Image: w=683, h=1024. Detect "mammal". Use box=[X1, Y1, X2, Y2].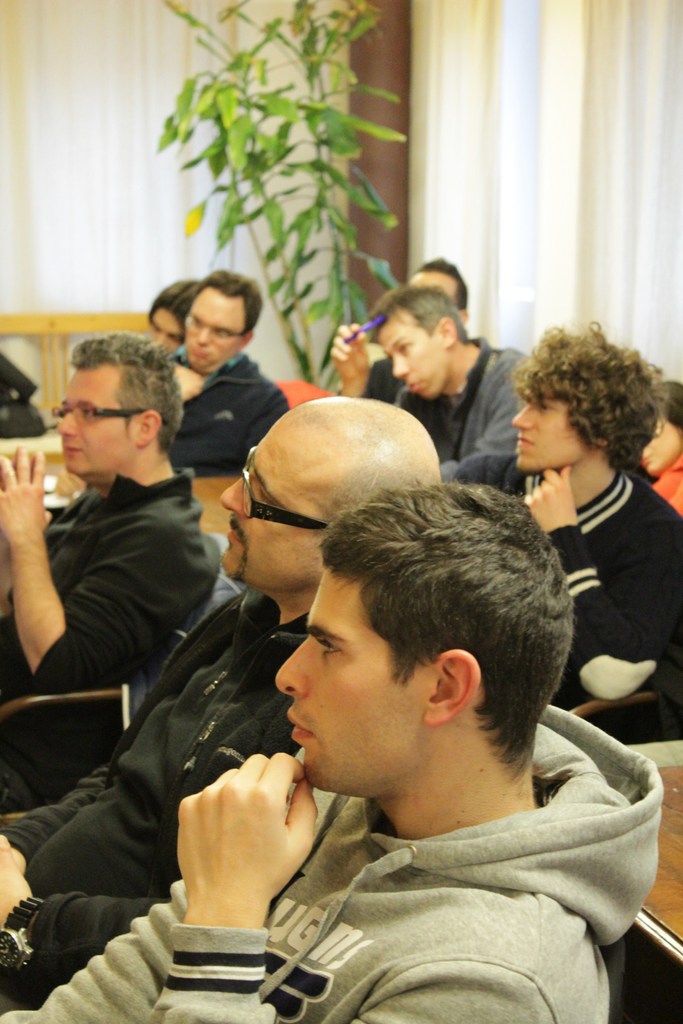
box=[0, 392, 436, 1017].
